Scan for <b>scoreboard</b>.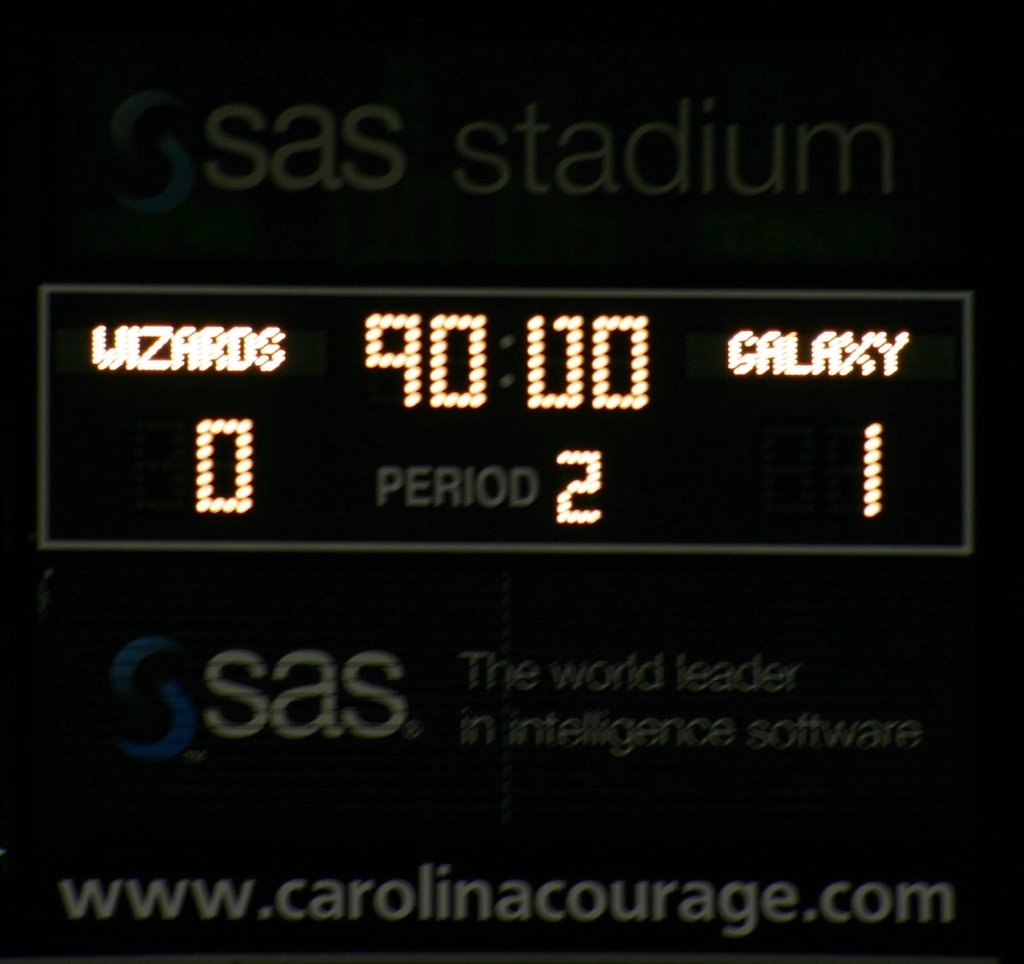
Scan result: rect(37, 274, 977, 551).
